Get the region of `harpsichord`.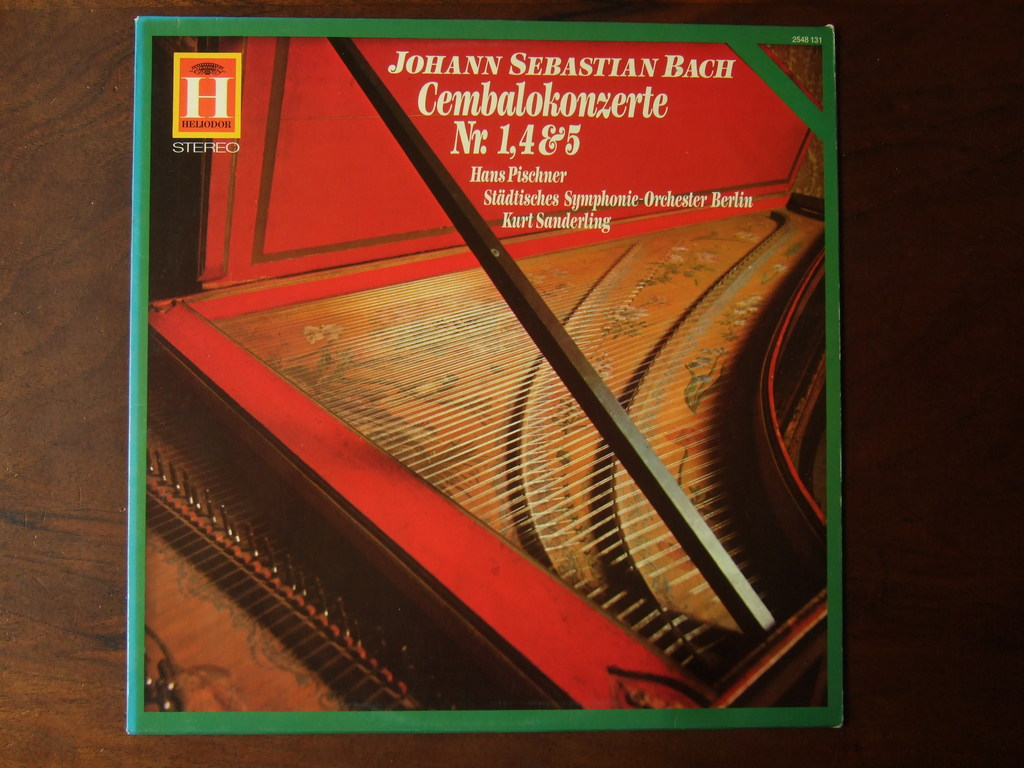
[left=156, top=38, right=820, bottom=711].
